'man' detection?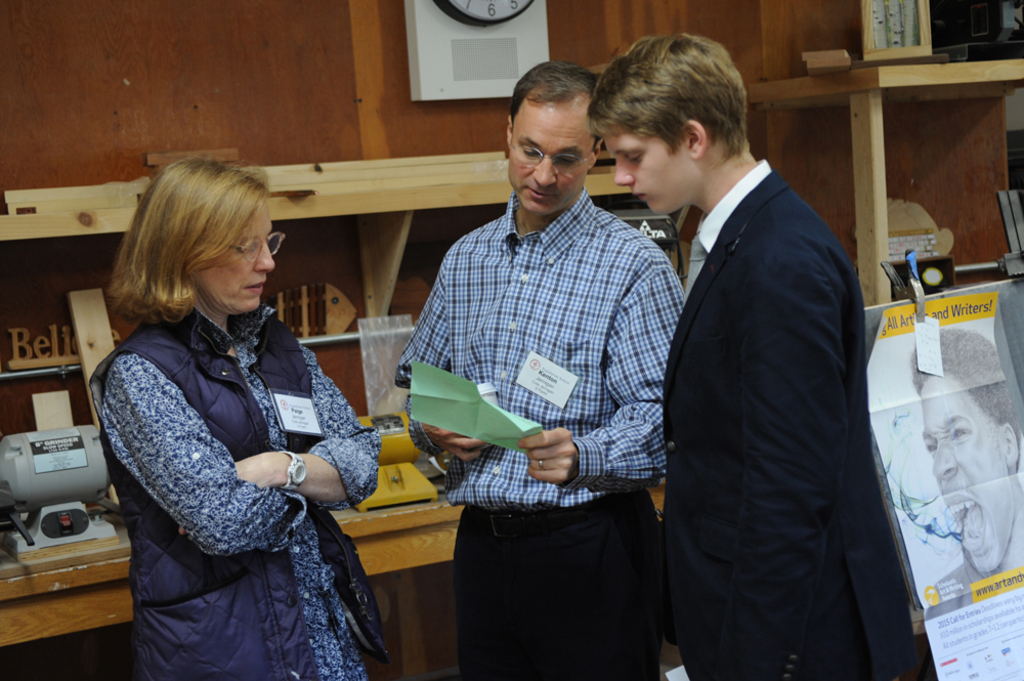
select_region(399, 56, 684, 680)
